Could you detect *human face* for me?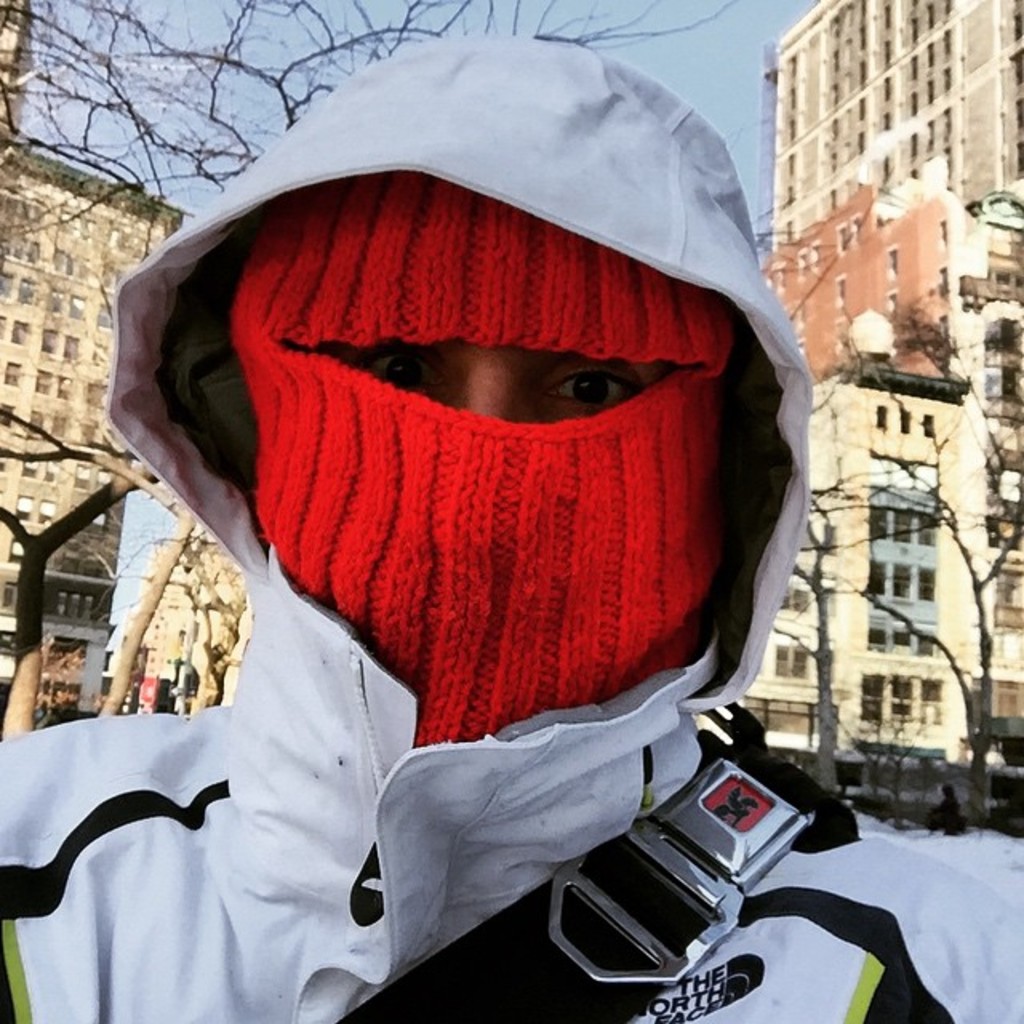
Detection result: x1=326 y1=341 x2=677 y2=427.
